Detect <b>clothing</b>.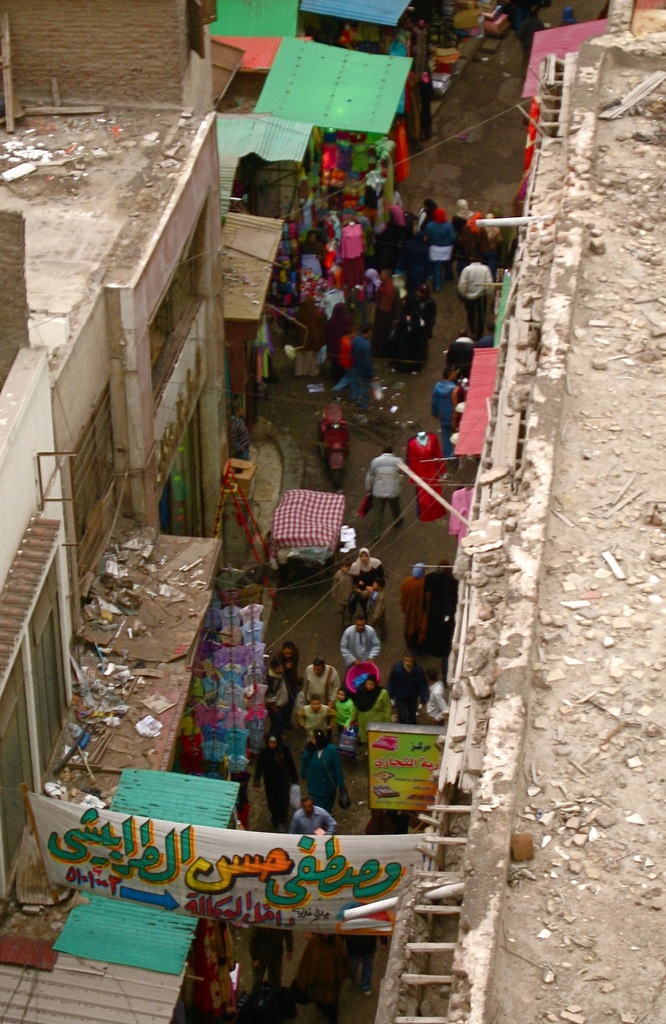
Detected at [387, 660, 430, 726].
